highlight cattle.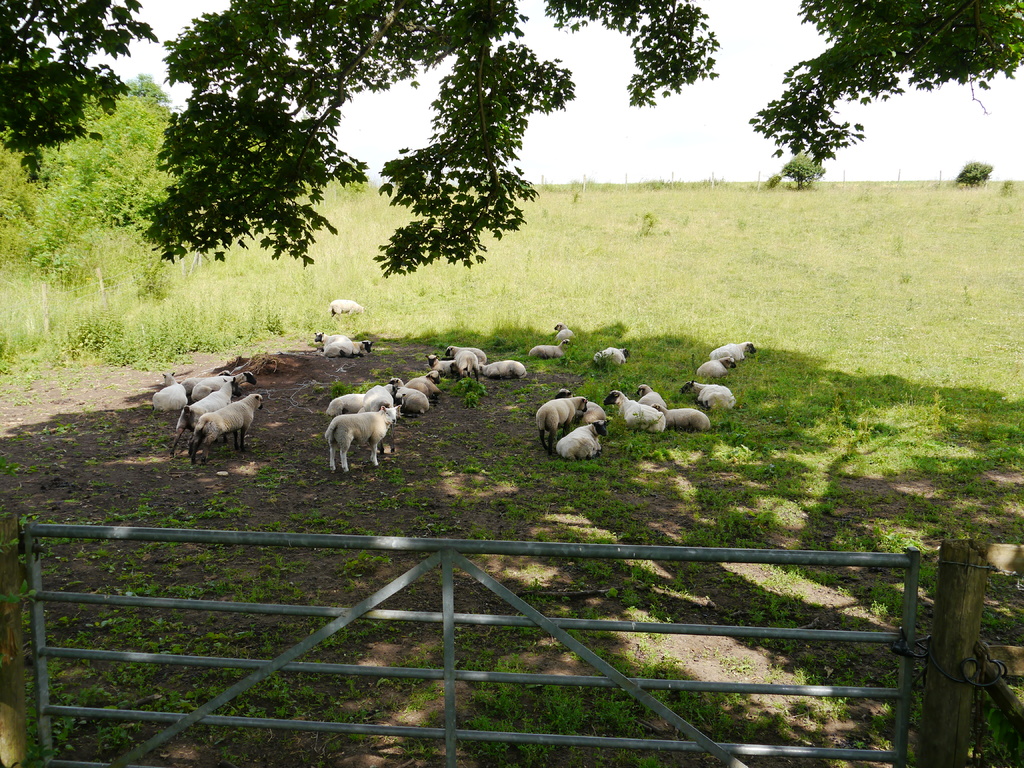
Highlighted region: x1=698, y1=355, x2=738, y2=381.
